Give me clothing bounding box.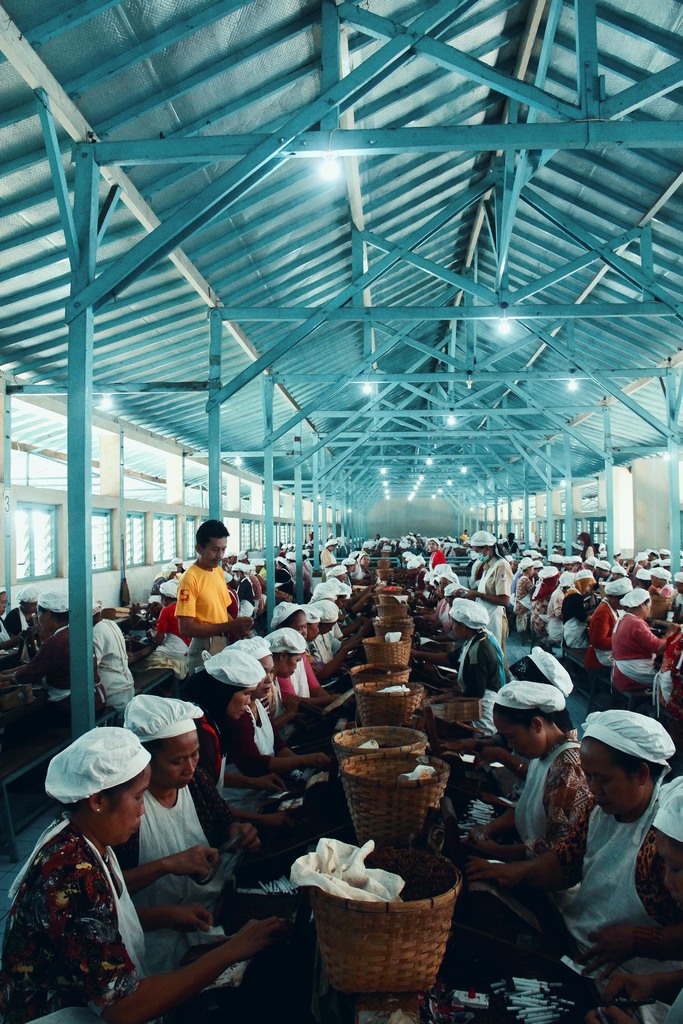
[144,778,273,989].
